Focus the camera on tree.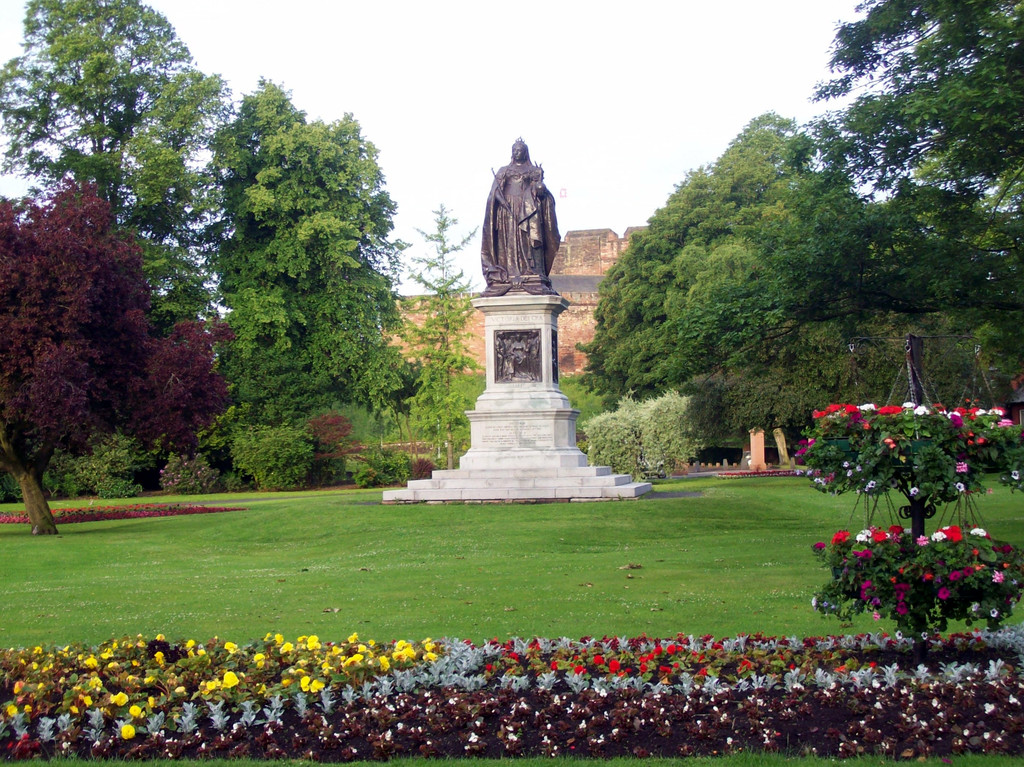
Focus region: <bbox>563, 111, 873, 463</bbox>.
